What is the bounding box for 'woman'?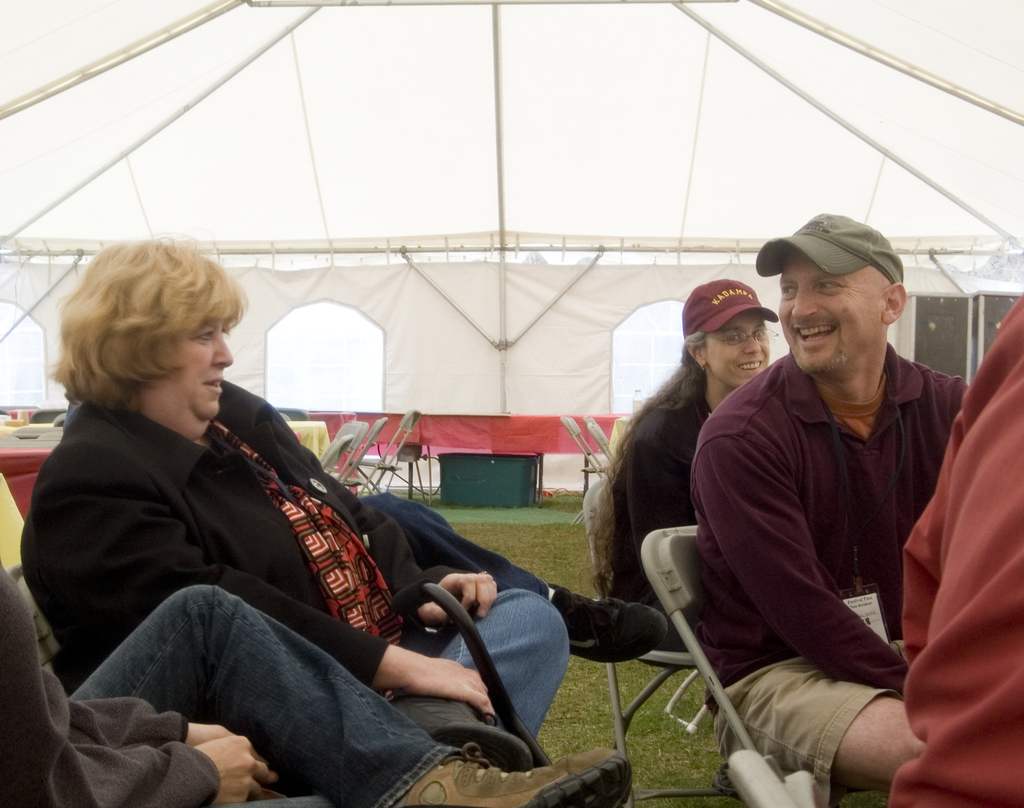
65:266:543:804.
